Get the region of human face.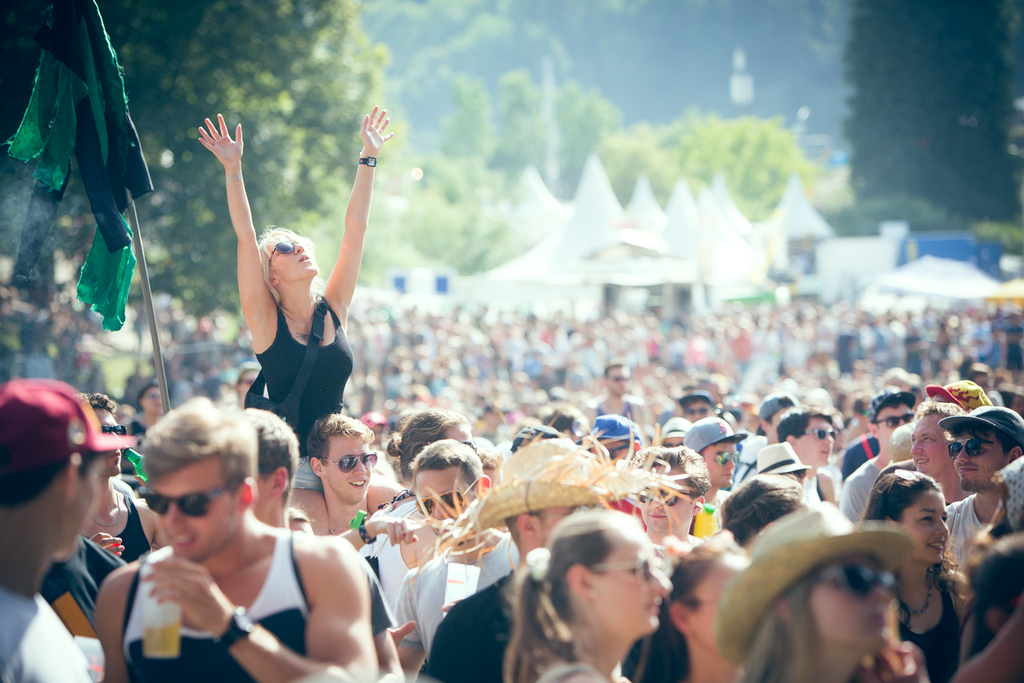
x1=953, y1=431, x2=994, y2=493.
